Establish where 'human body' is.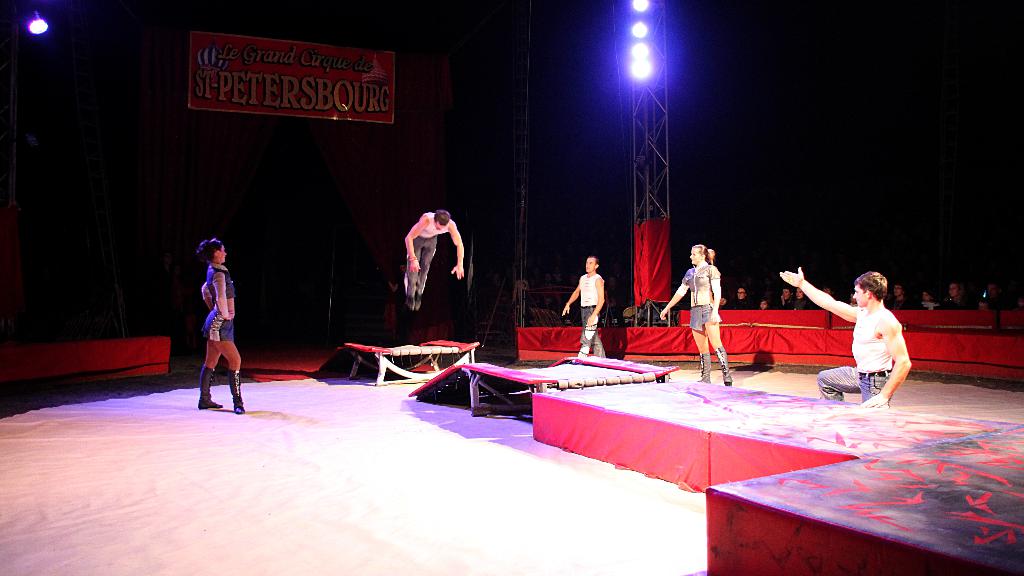
Established at box(399, 206, 464, 310).
